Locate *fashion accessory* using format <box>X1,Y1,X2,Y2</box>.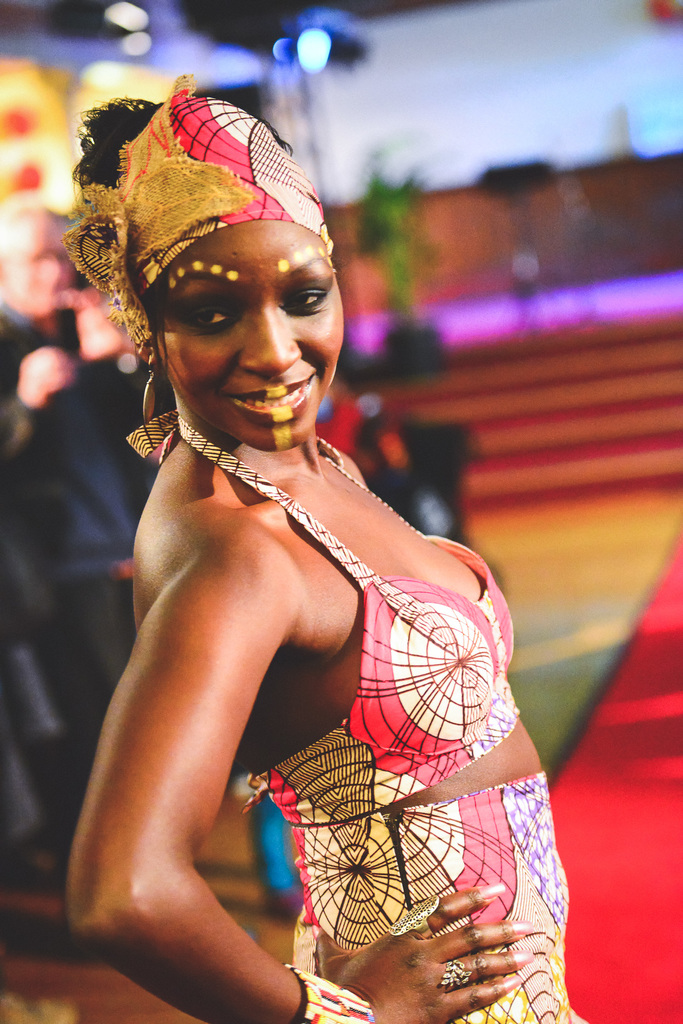
<box>289,964,373,1023</box>.
